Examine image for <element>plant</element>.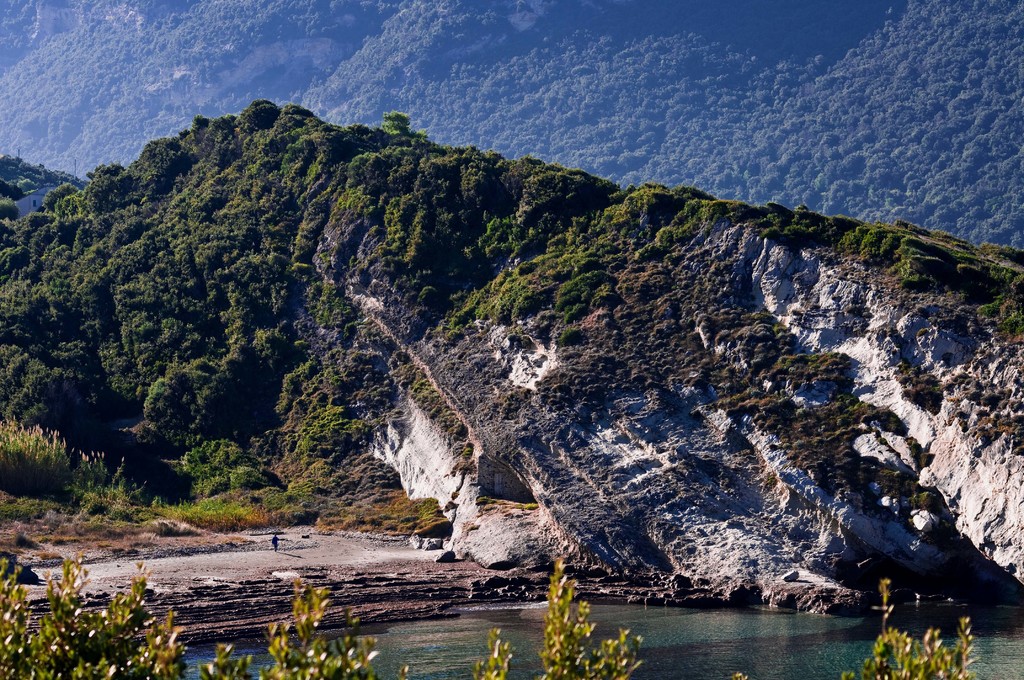
Examination result: (x1=255, y1=574, x2=378, y2=679).
